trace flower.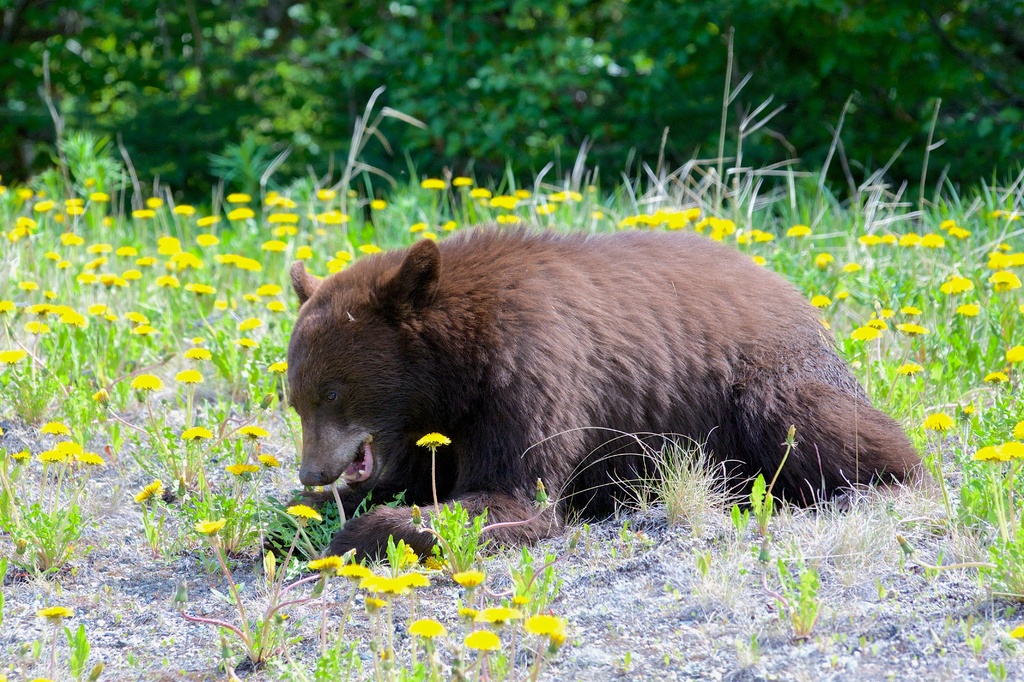
Traced to box=[227, 207, 254, 219].
